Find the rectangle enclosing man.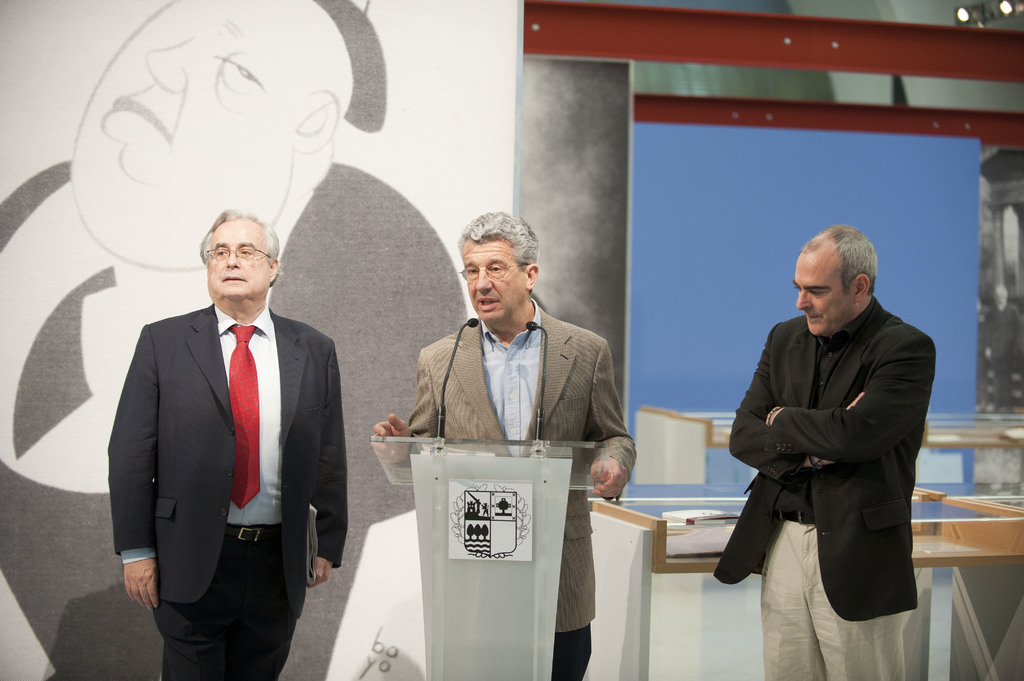
x1=113 y1=204 x2=351 y2=680.
